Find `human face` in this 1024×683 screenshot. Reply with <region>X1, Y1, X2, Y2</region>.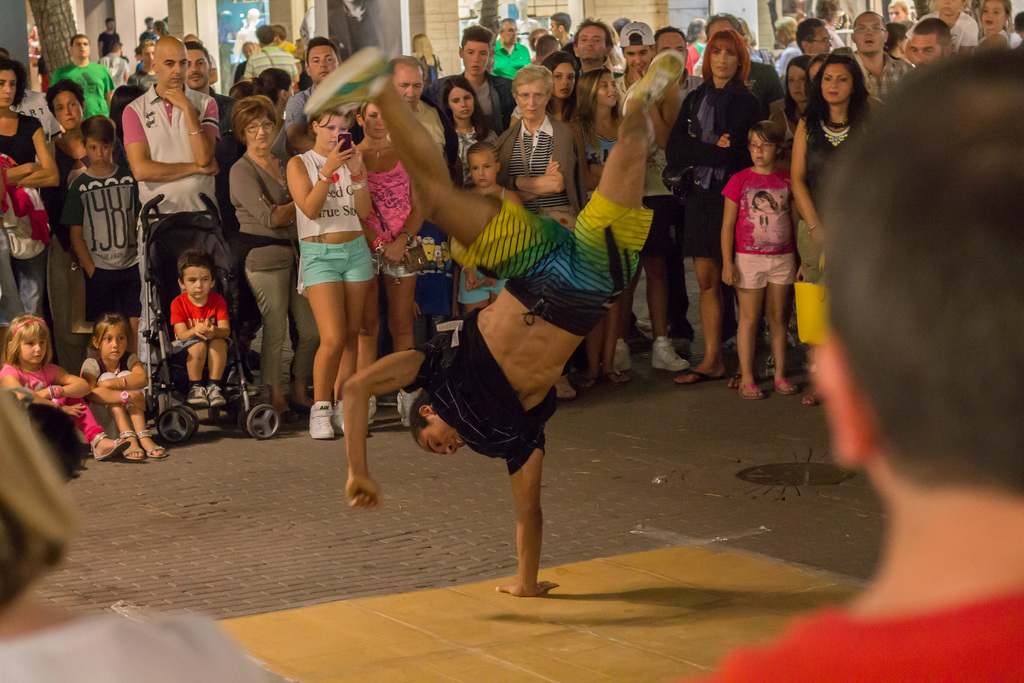
<region>140, 43, 157, 68</region>.
